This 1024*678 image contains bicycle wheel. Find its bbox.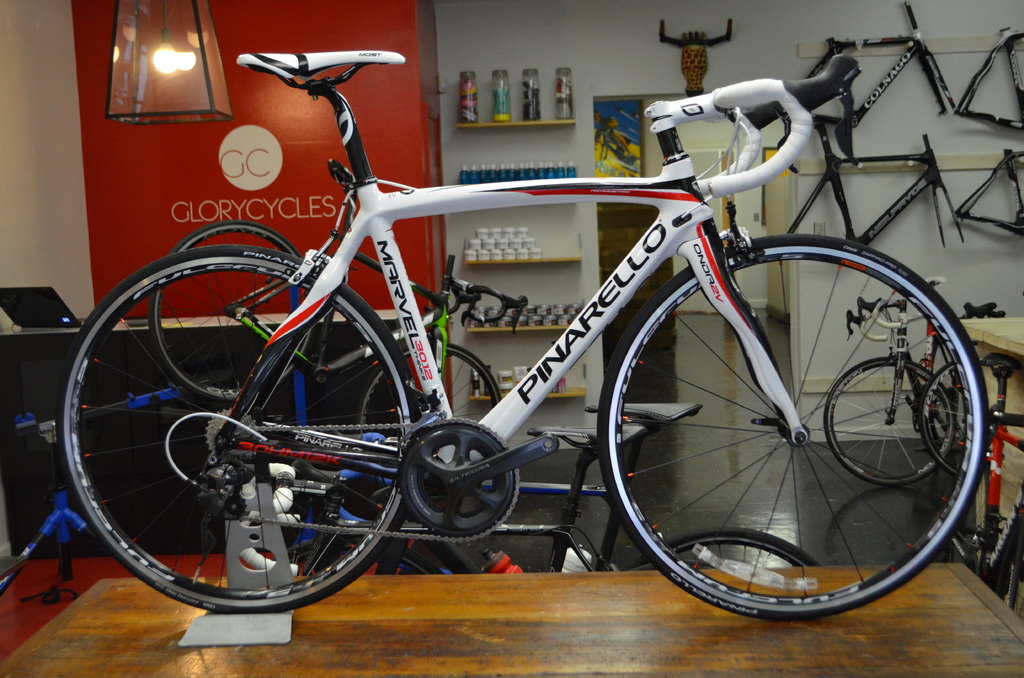
600, 257, 983, 621.
